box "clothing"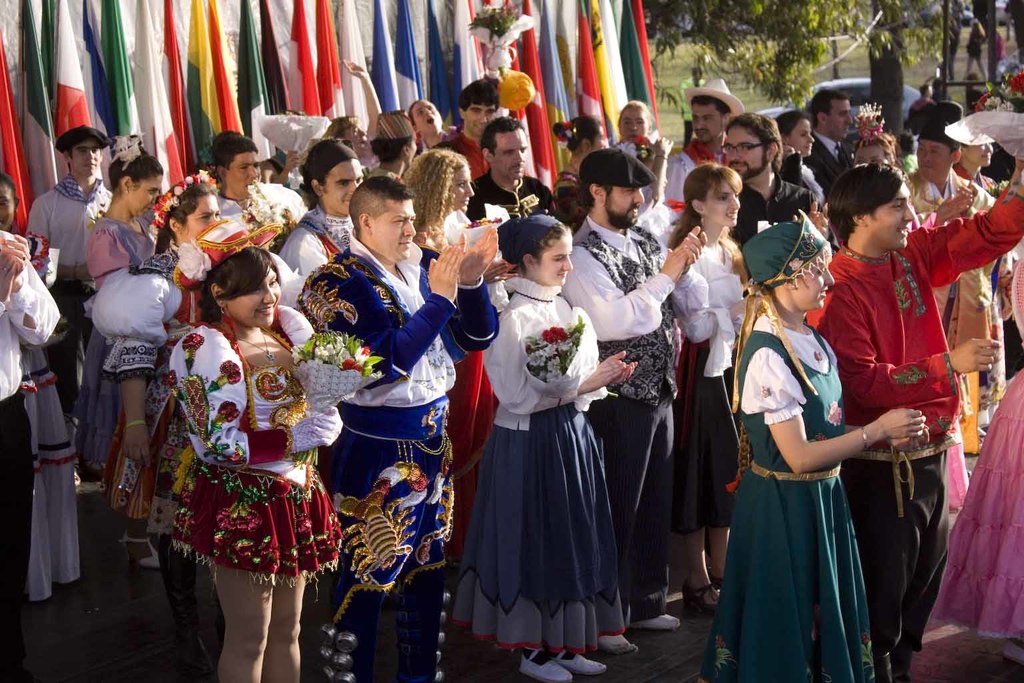
crop(297, 232, 499, 682)
